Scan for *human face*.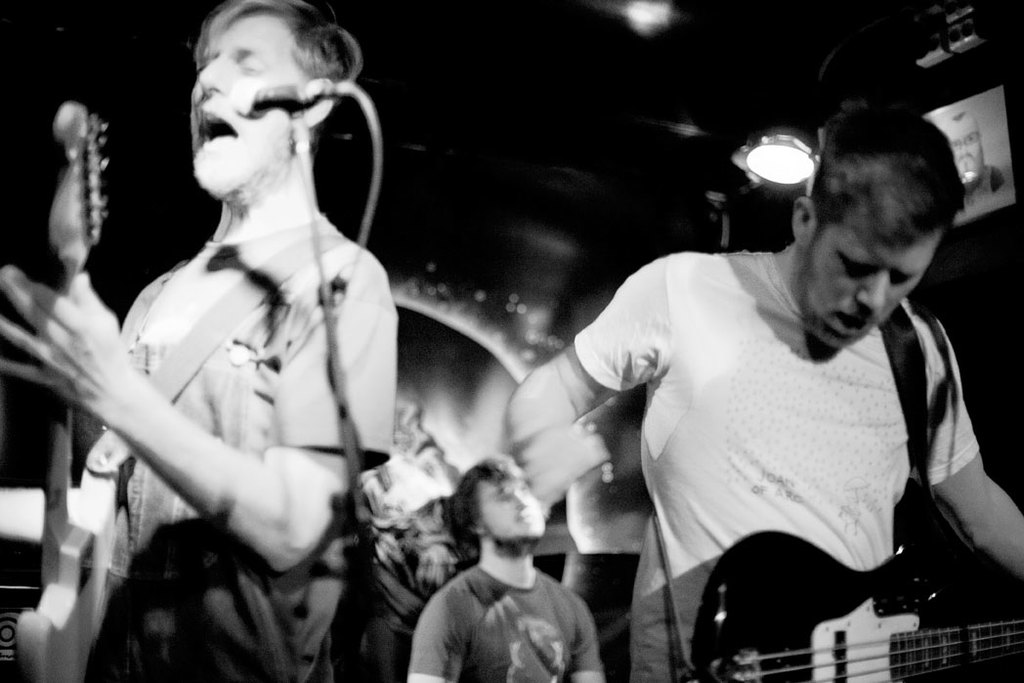
Scan result: (x1=793, y1=196, x2=937, y2=357).
